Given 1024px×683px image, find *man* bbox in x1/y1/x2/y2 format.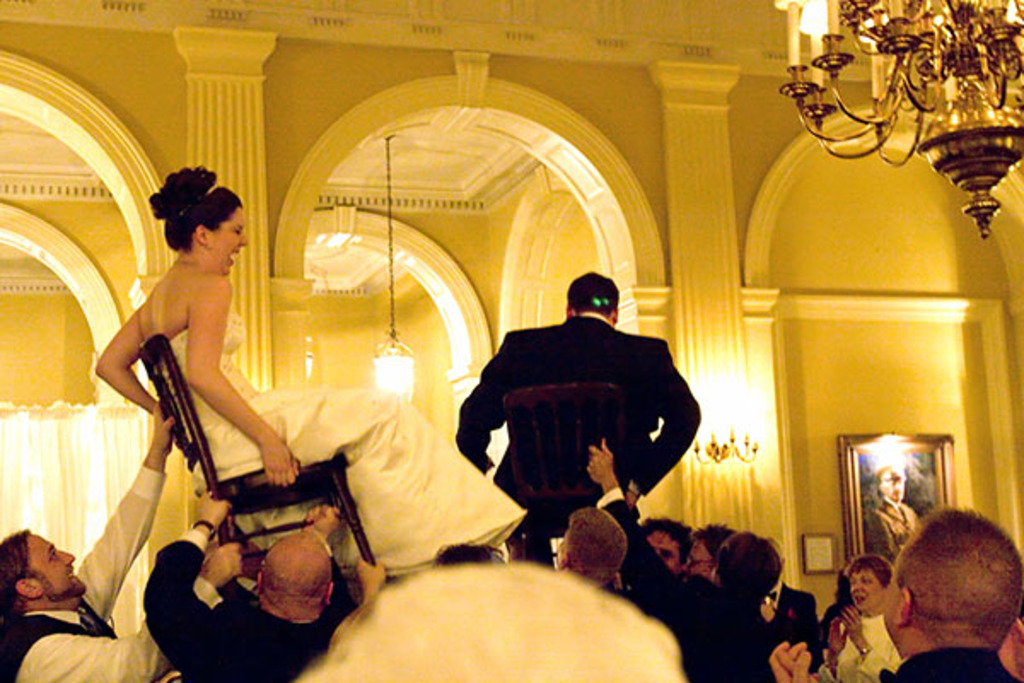
442/278/701/572.
